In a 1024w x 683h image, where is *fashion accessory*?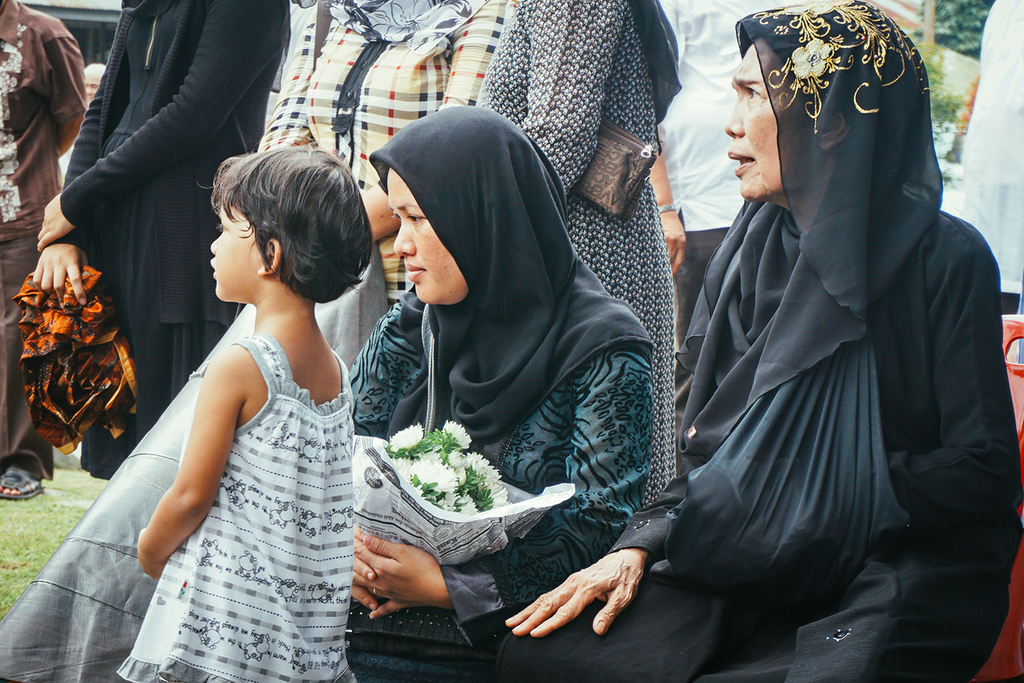
box(366, 102, 662, 456).
